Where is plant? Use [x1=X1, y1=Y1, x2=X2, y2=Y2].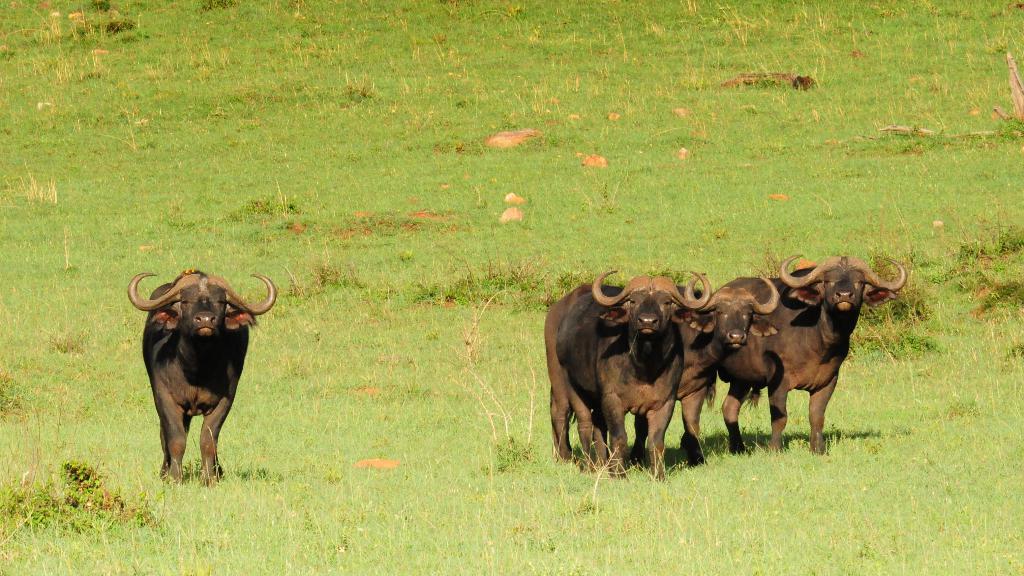
[x1=230, y1=188, x2=321, y2=225].
